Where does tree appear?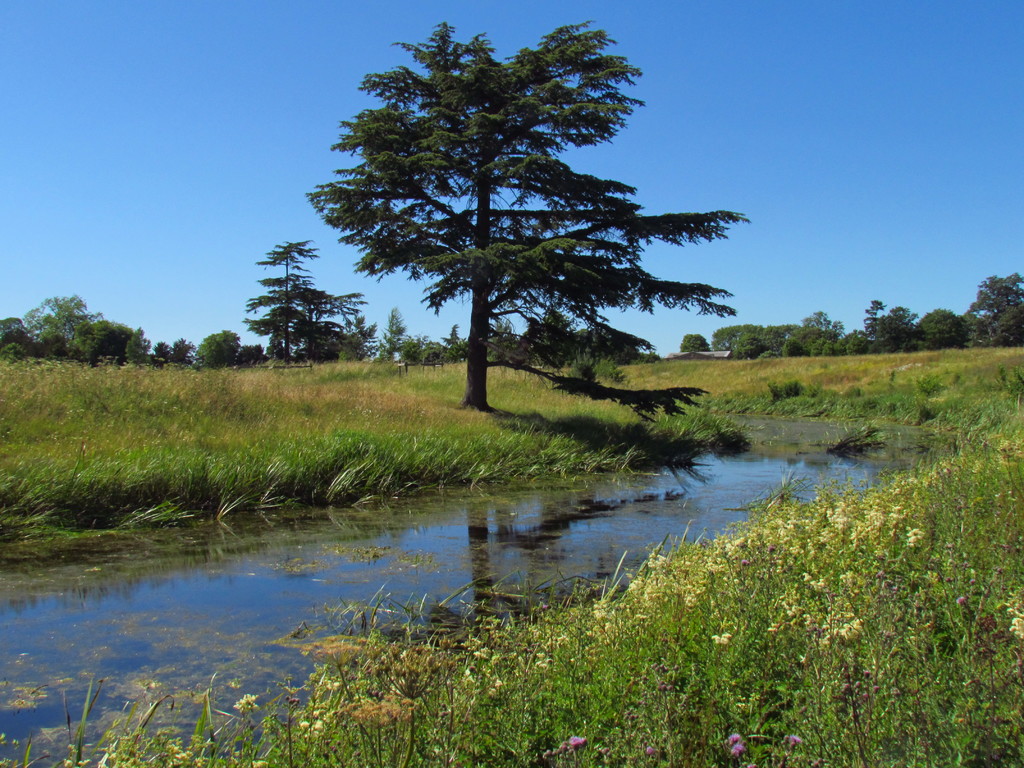
Appears at [980,300,1023,344].
